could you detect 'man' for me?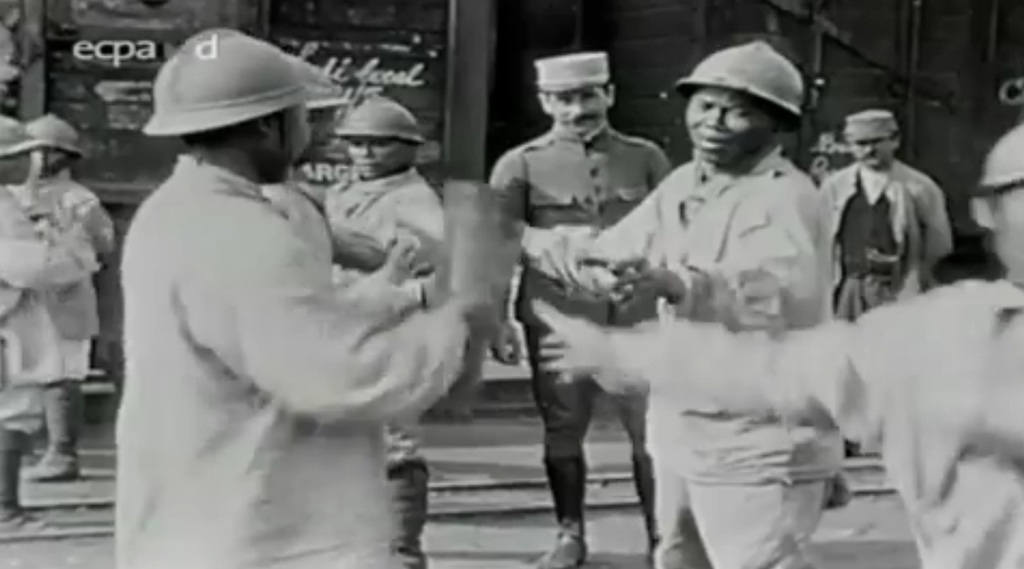
Detection result: box=[582, 35, 843, 568].
